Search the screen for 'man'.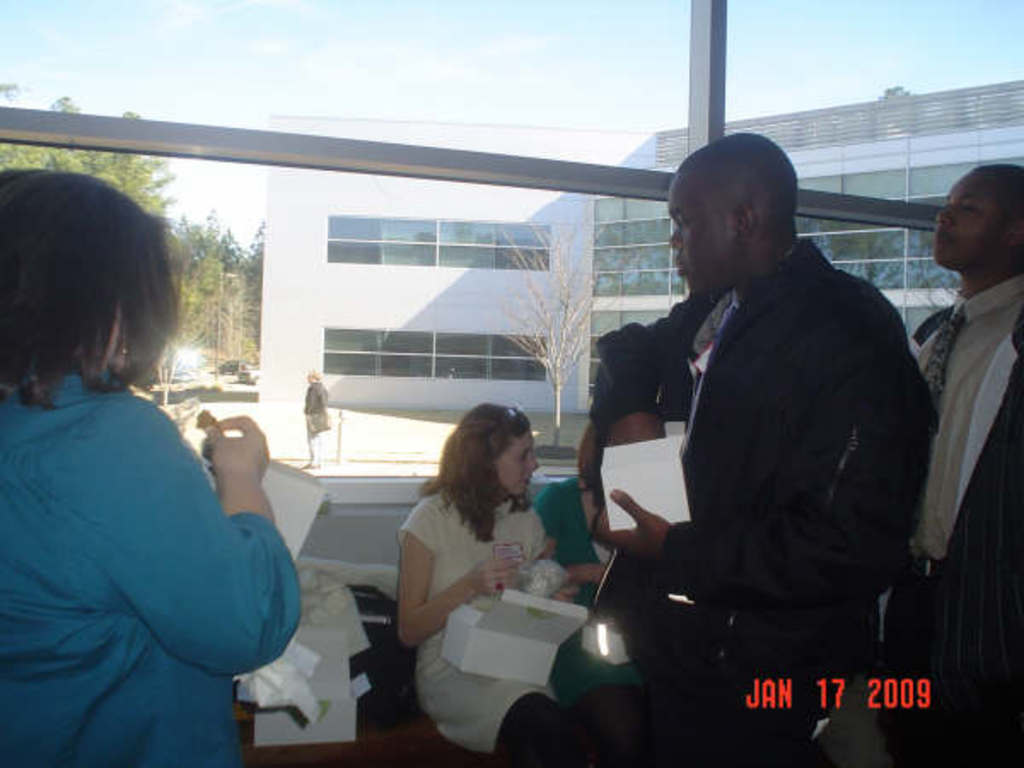
Found at 872,159,1022,766.
